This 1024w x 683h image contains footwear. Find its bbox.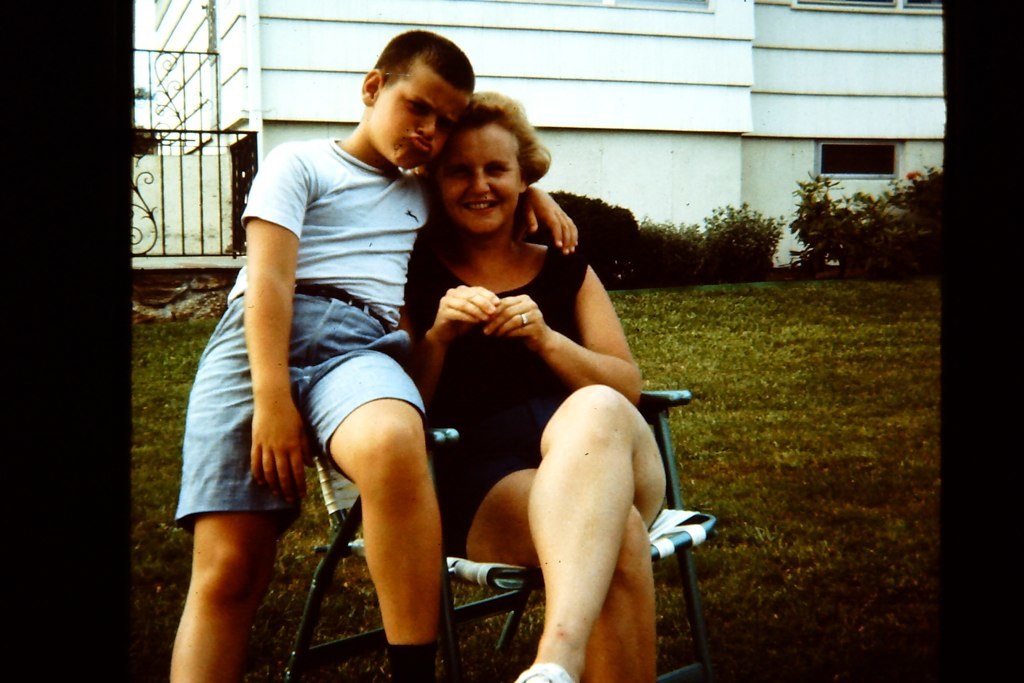
{"left": 515, "top": 660, "right": 577, "bottom": 682}.
